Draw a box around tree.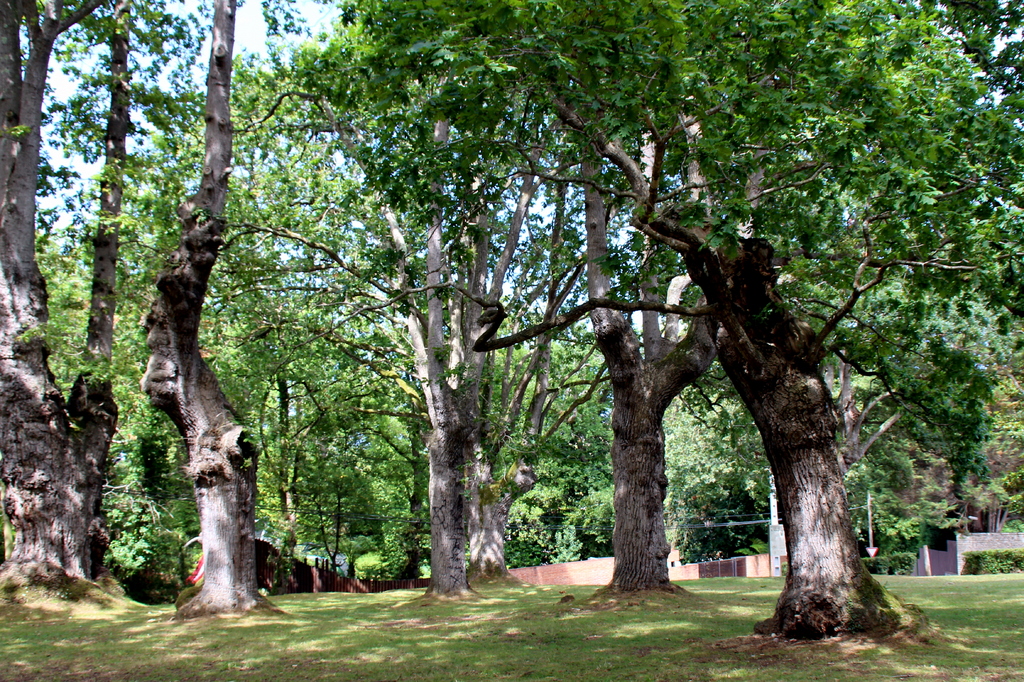
{"left": 573, "top": 0, "right": 900, "bottom": 573}.
